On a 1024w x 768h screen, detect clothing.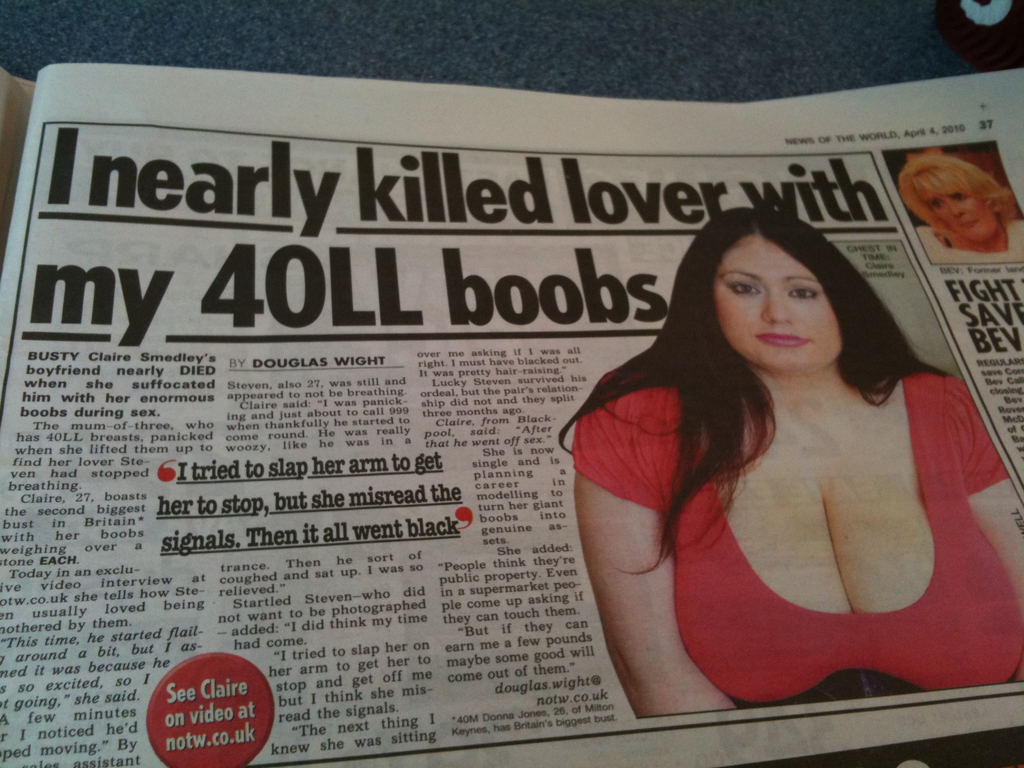
BBox(909, 219, 1023, 264).
